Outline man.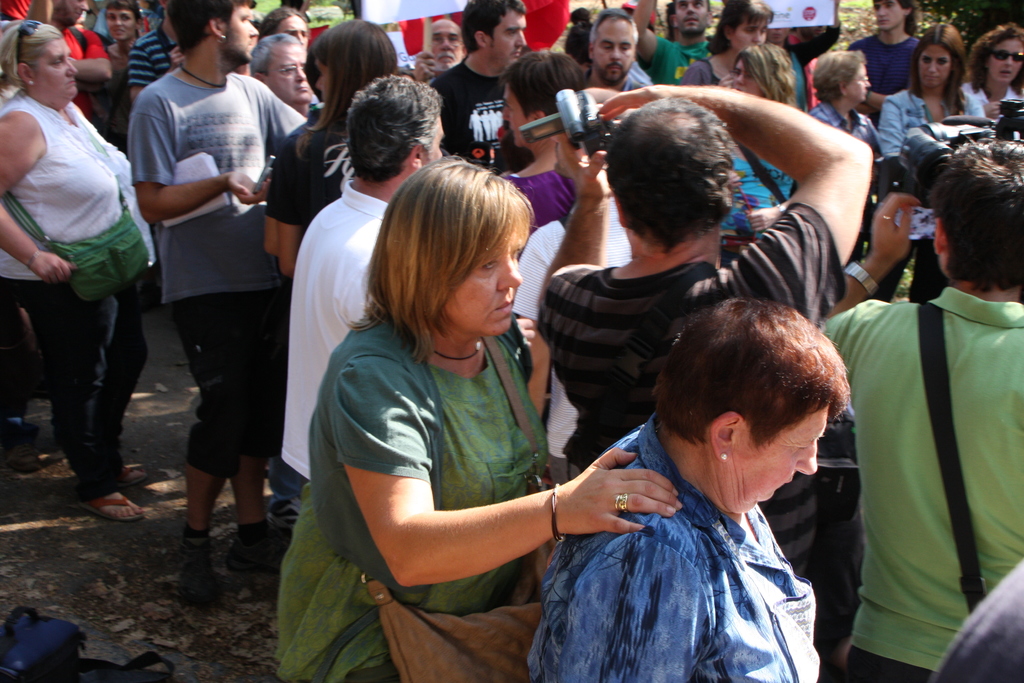
Outline: (x1=417, y1=16, x2=474, y2=86).
